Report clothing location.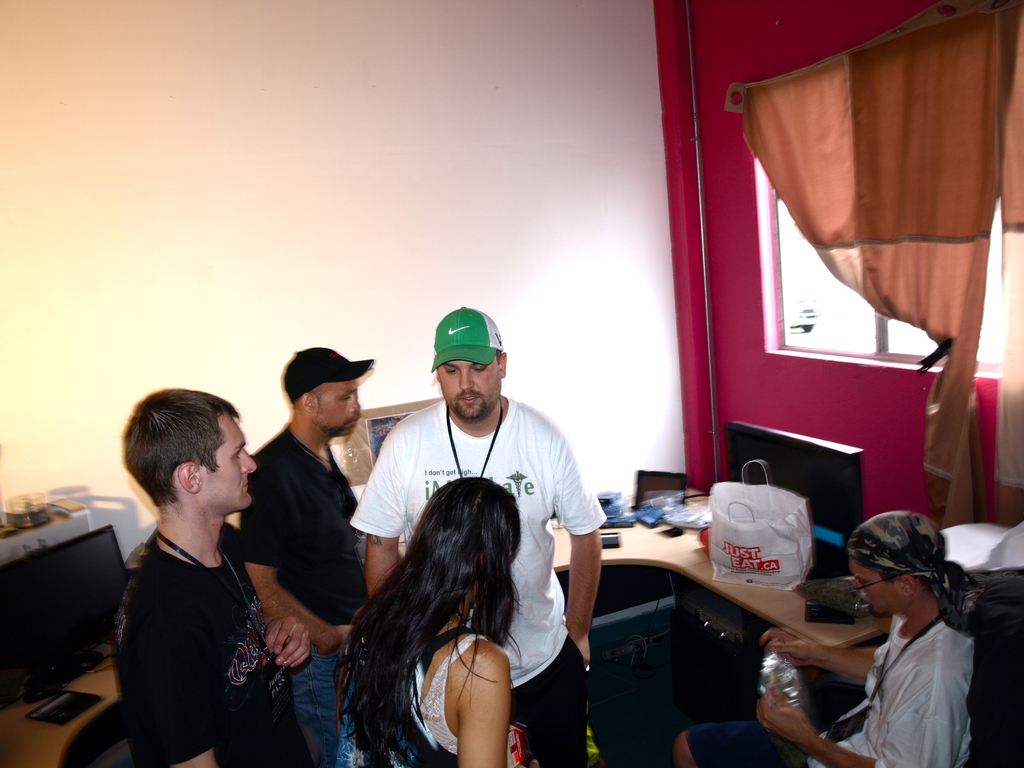
Report: box(348, 397, 604, 767).
